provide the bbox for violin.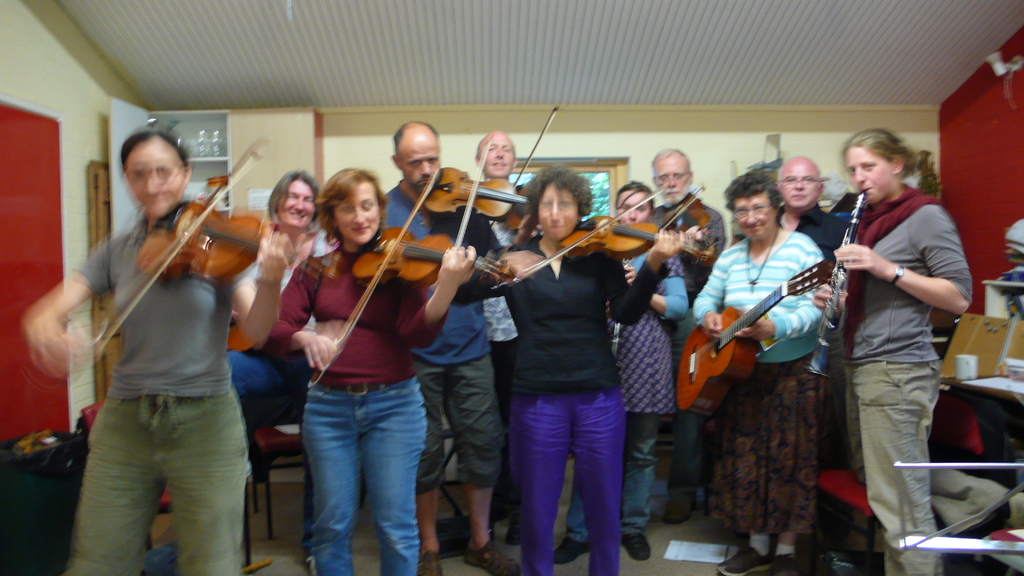
x1=424, y1=136, x2=532, y2=249.
